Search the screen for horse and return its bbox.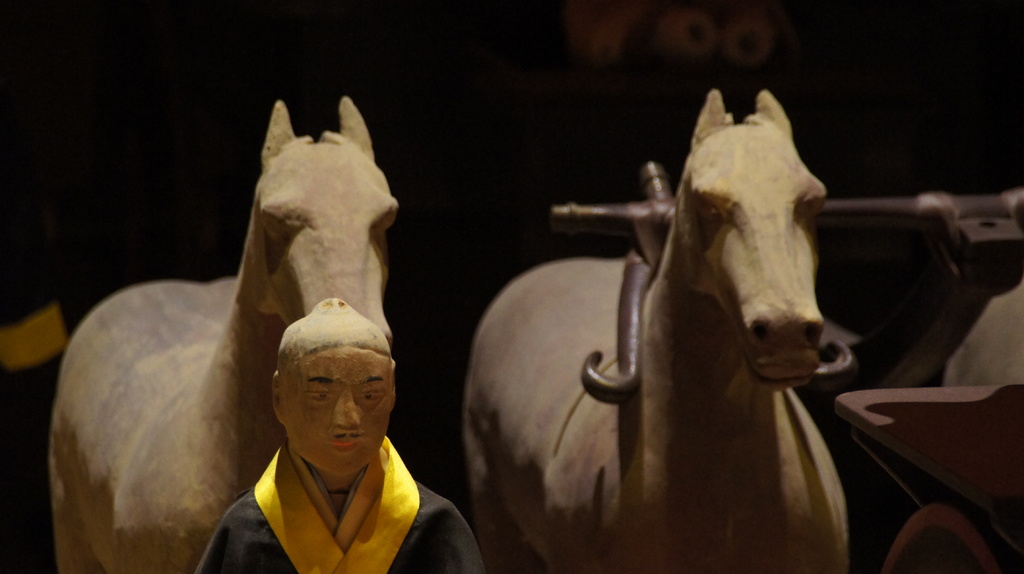
Found: 48, 96, 401, 573.
